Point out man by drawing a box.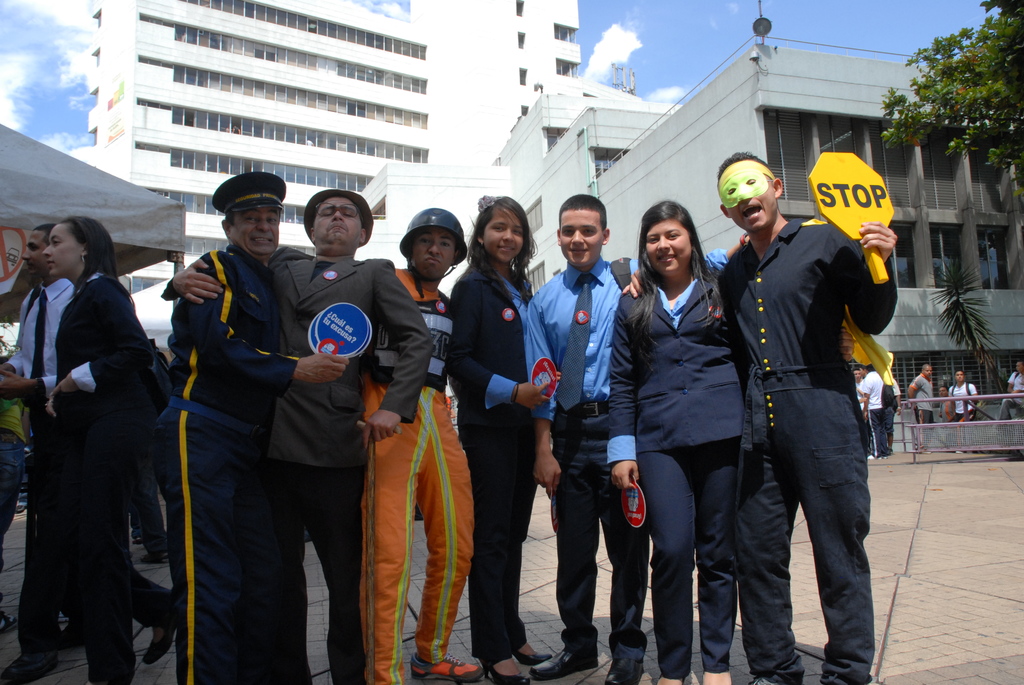
{"x1": 998, "y1": 358, "x2": 1023, "y2": 421}.
